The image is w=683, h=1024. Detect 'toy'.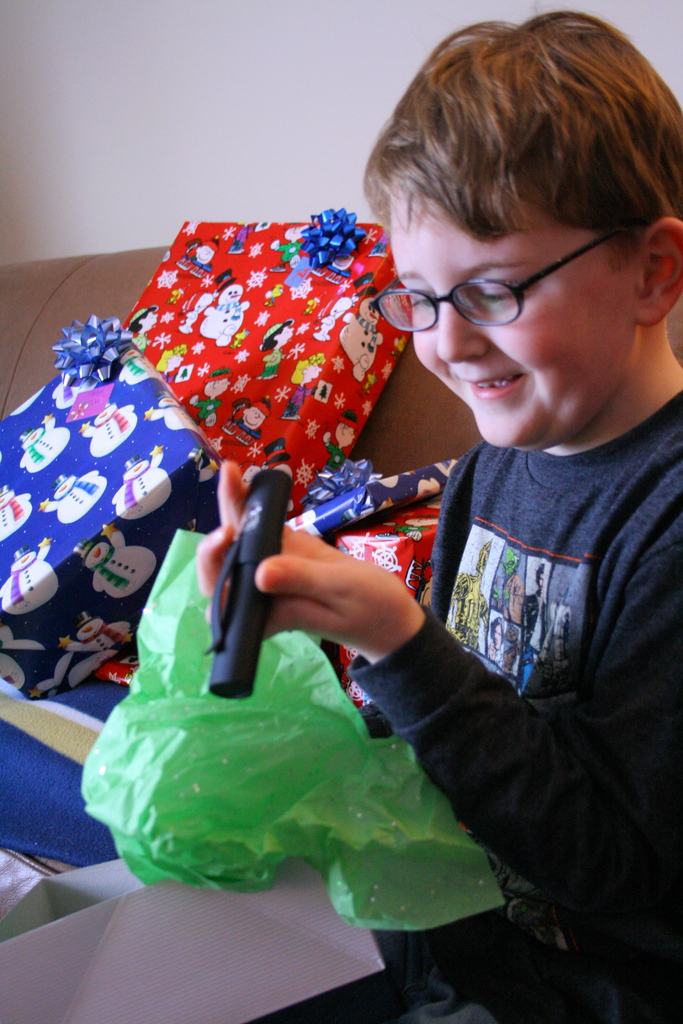
Detection: rect(153, 343, 185, 380).
